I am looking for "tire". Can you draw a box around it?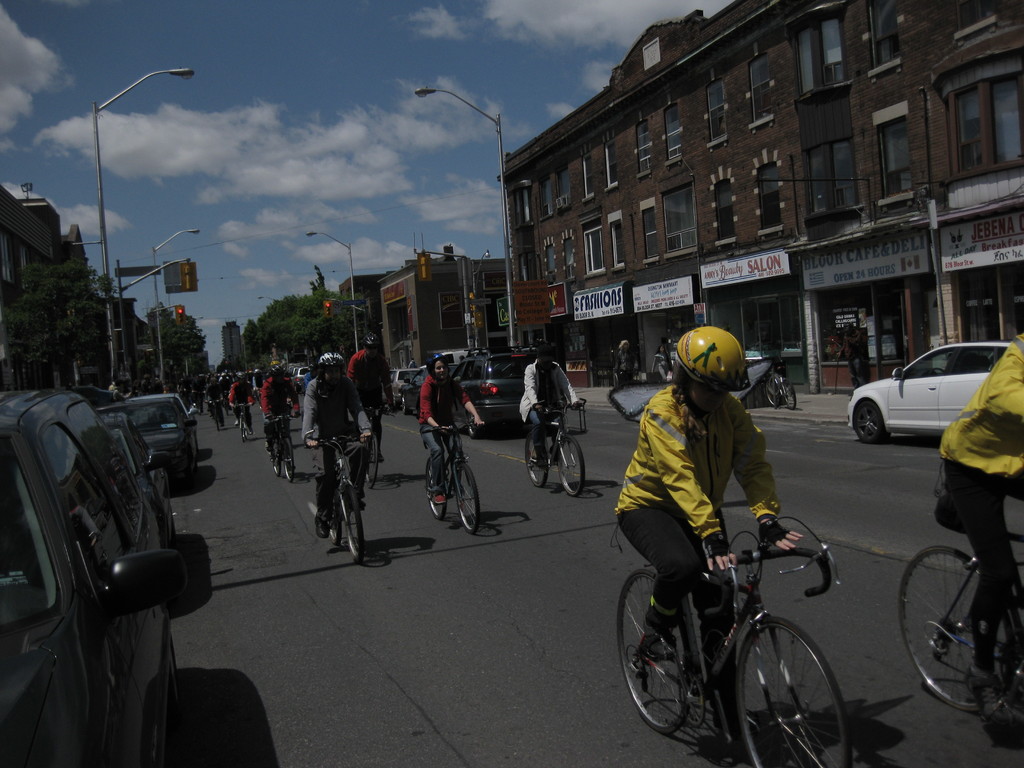
Sure, the bounding box is 526:435:550:486.
